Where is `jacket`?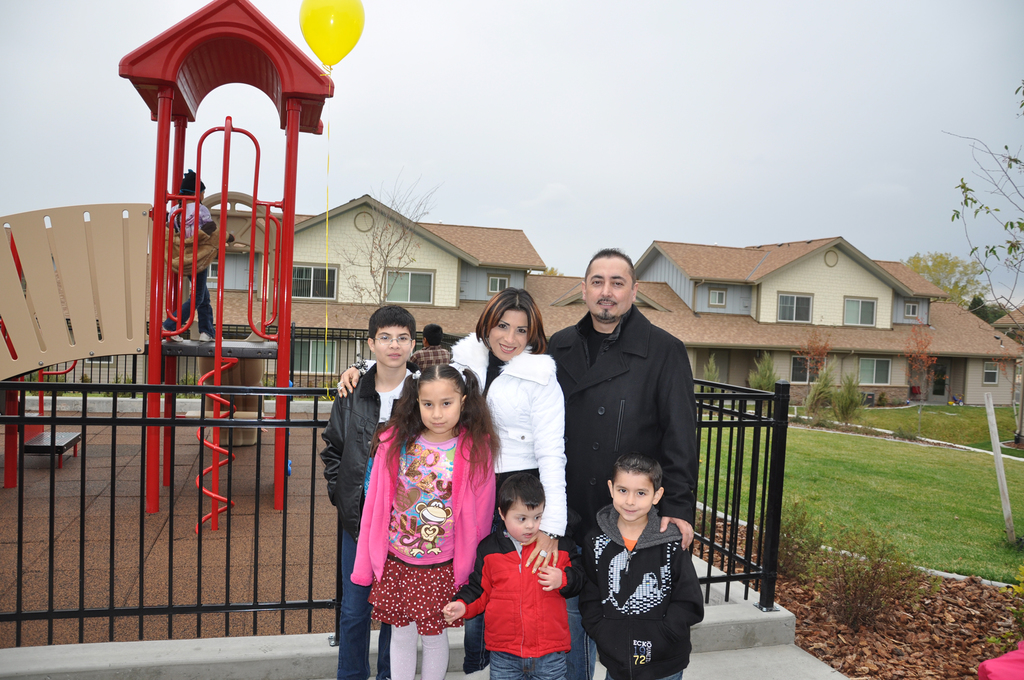
locate(576, 506, 712, 679).
